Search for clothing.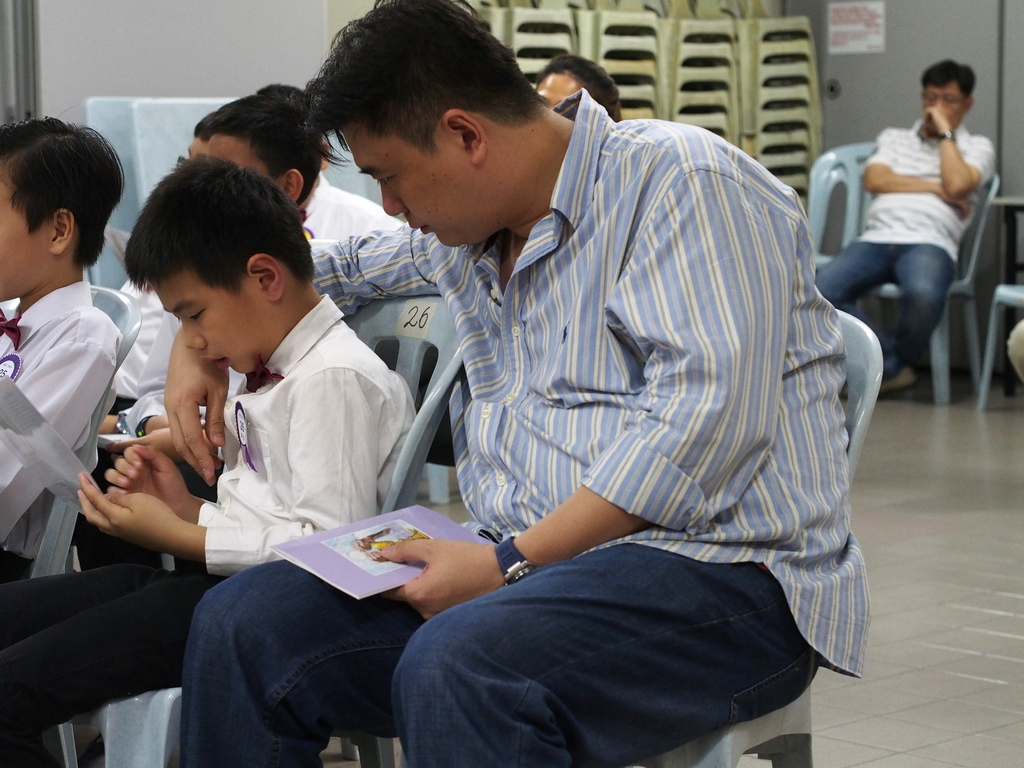
Found at 1,292,417,751.
